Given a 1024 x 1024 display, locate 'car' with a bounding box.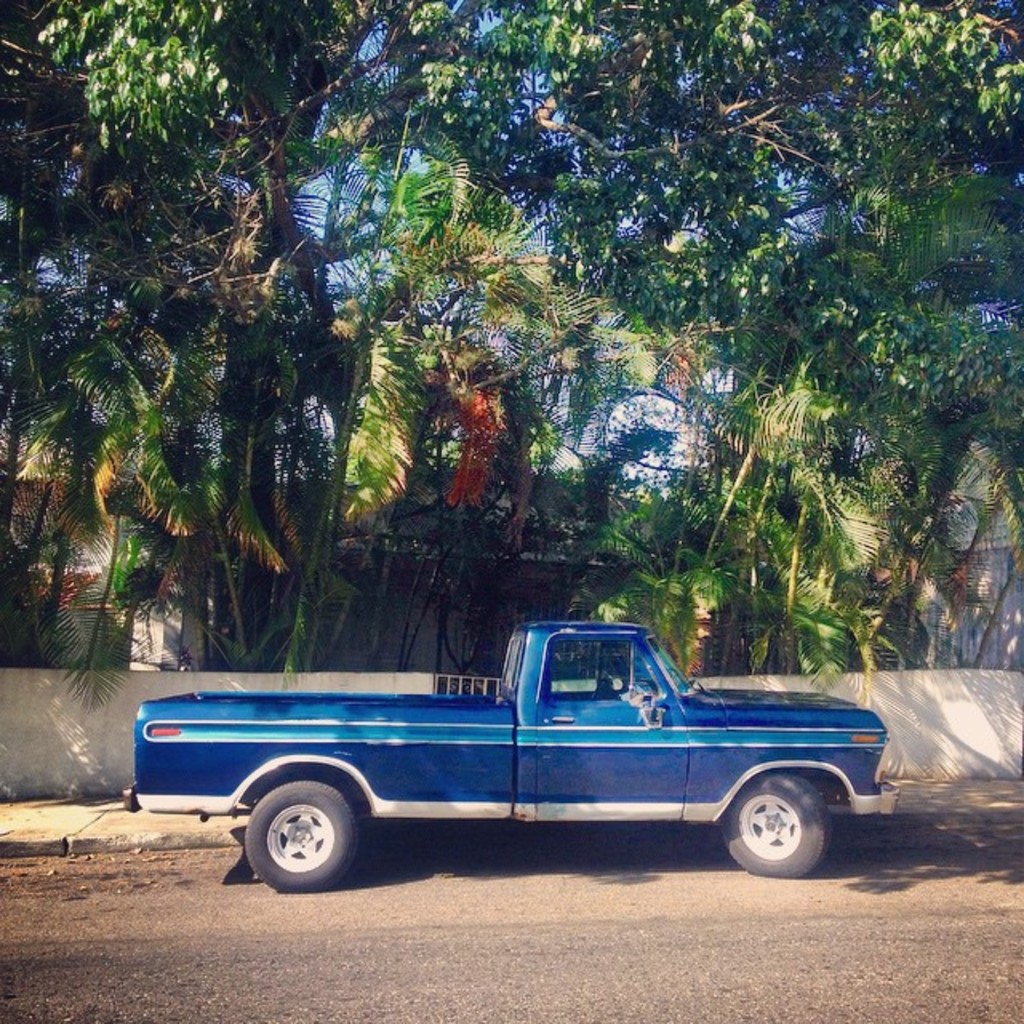
Located: <bbox>122, 618, 910, 888</bbox>.
